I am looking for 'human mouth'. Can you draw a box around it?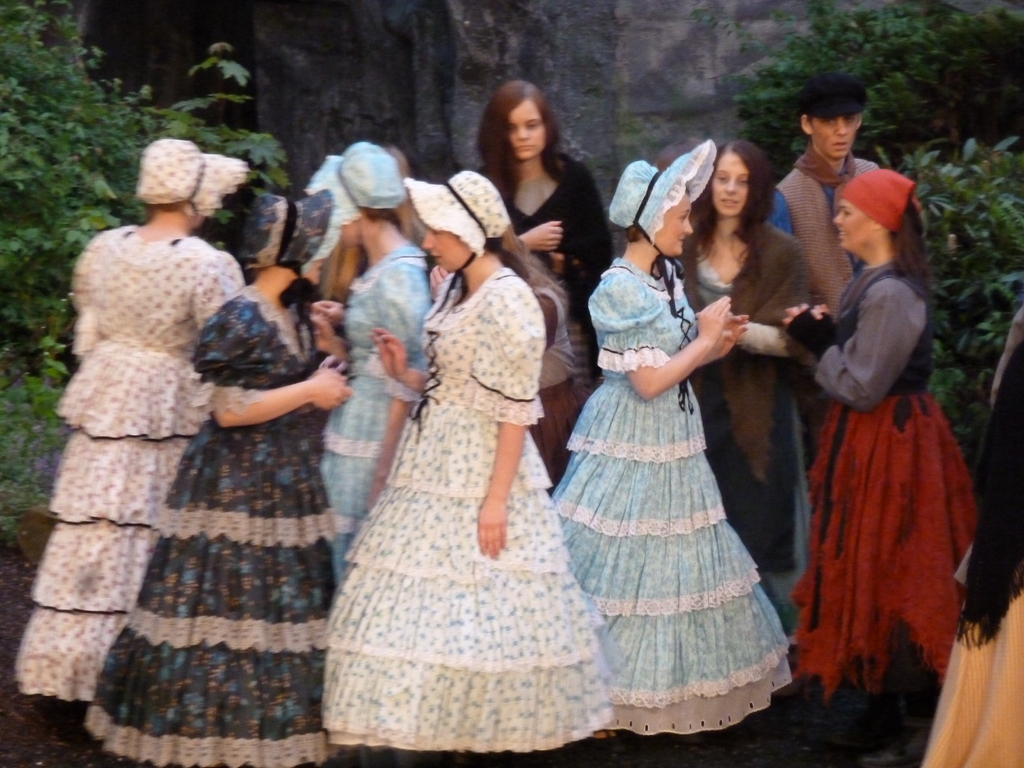
Sure, the bounding box is x1=434, y1=259, x2=440, y2=265.
